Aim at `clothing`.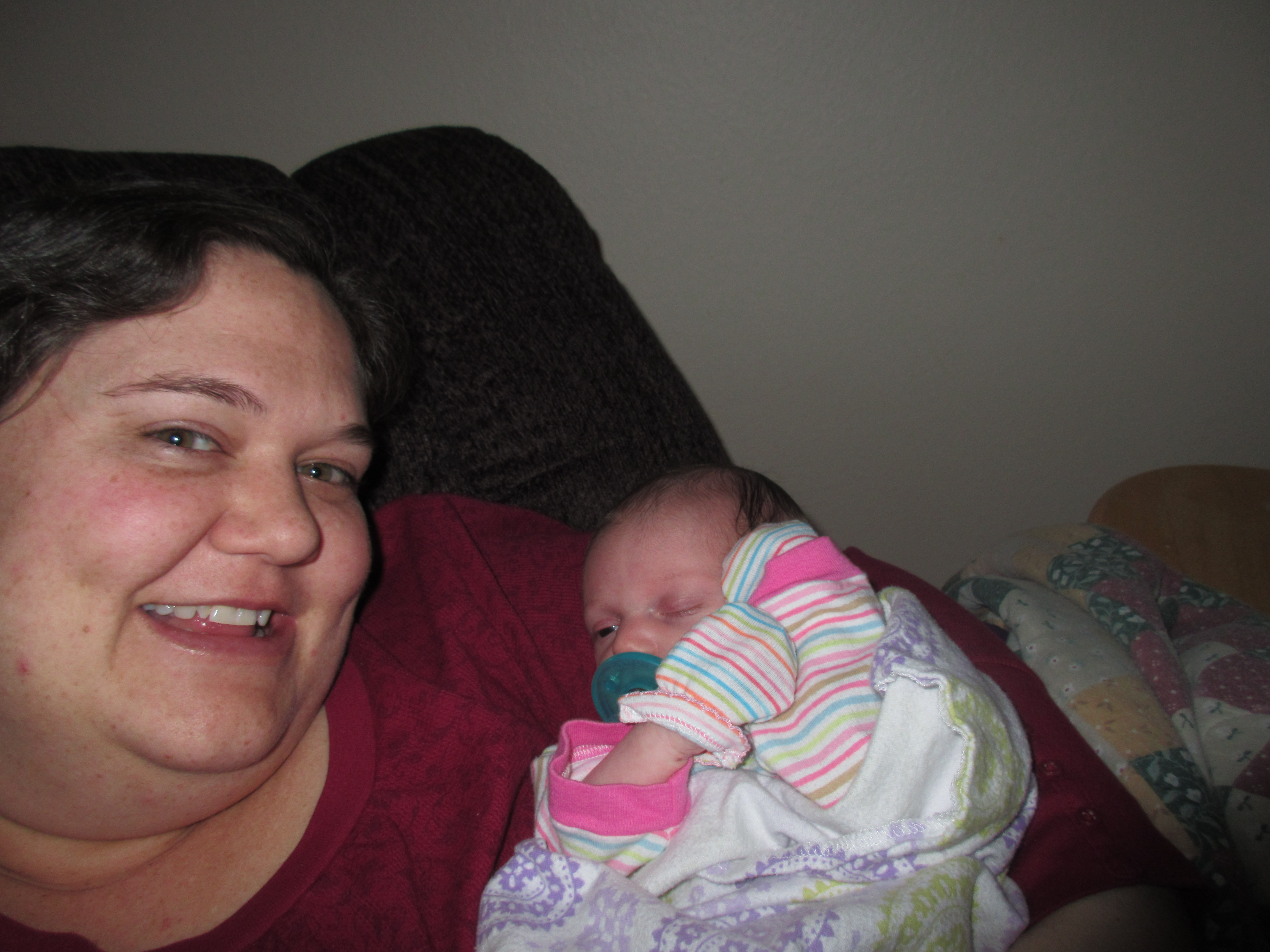
Aimed at <region>141, 140, 245, 244</region>.
